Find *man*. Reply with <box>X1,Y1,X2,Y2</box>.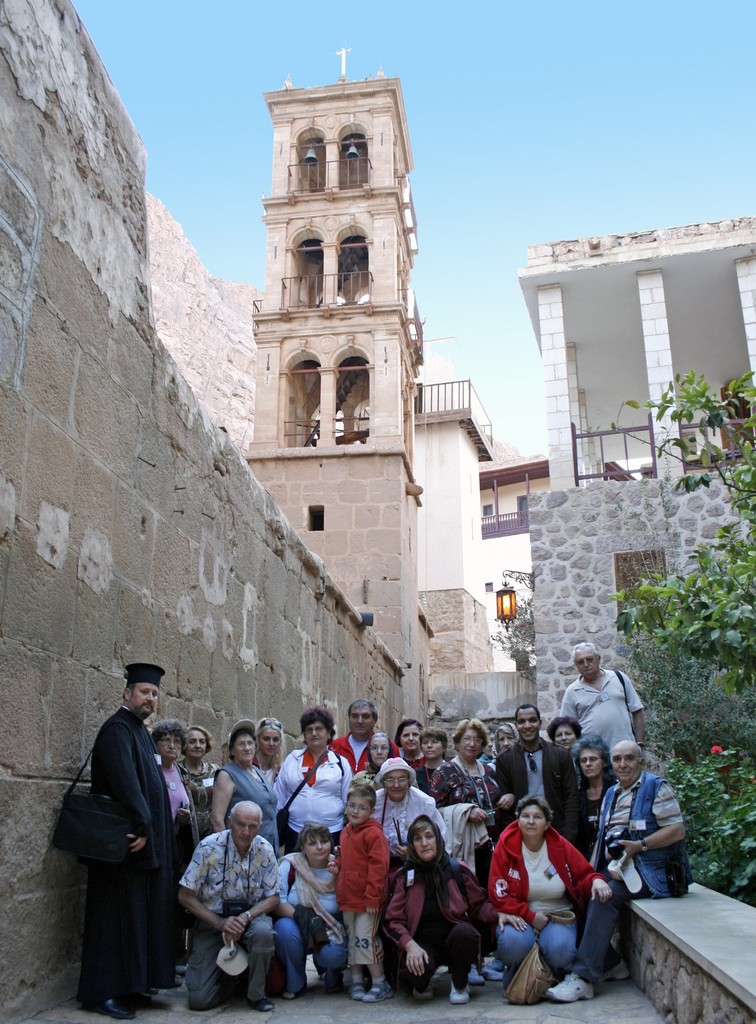
<box>536,734,689,1005</box>.
